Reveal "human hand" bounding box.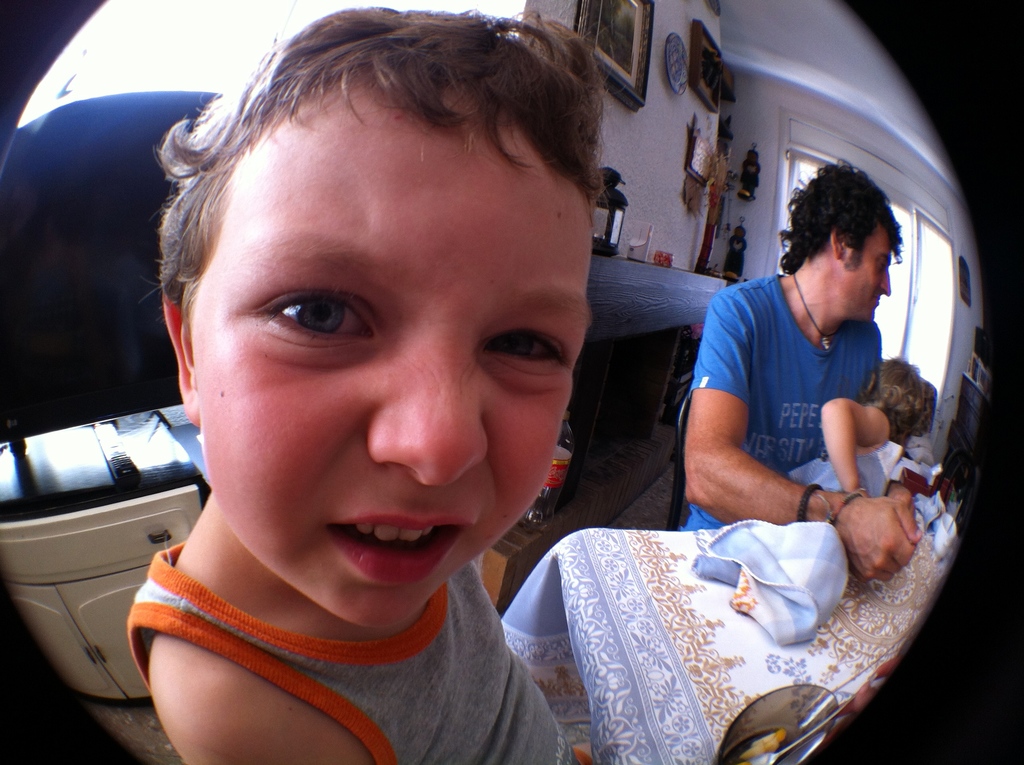
Revealed: bbox(842, 479, 929, 590).
